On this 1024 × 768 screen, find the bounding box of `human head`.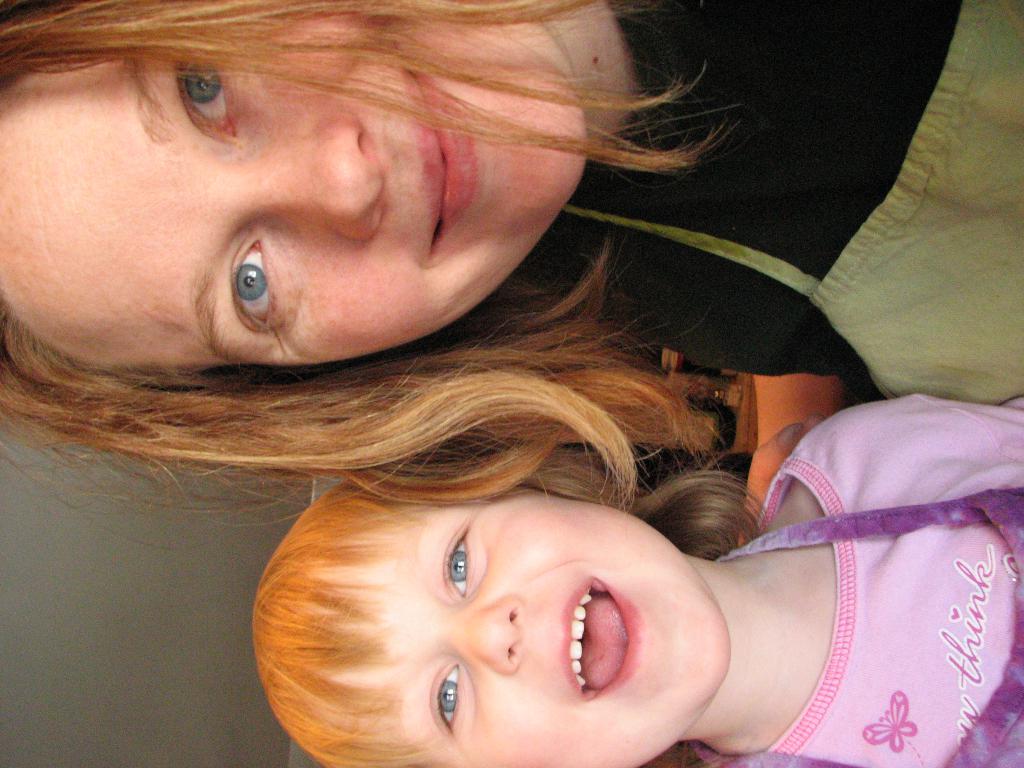
Bounding box: region(240, 485, 747, 724).
